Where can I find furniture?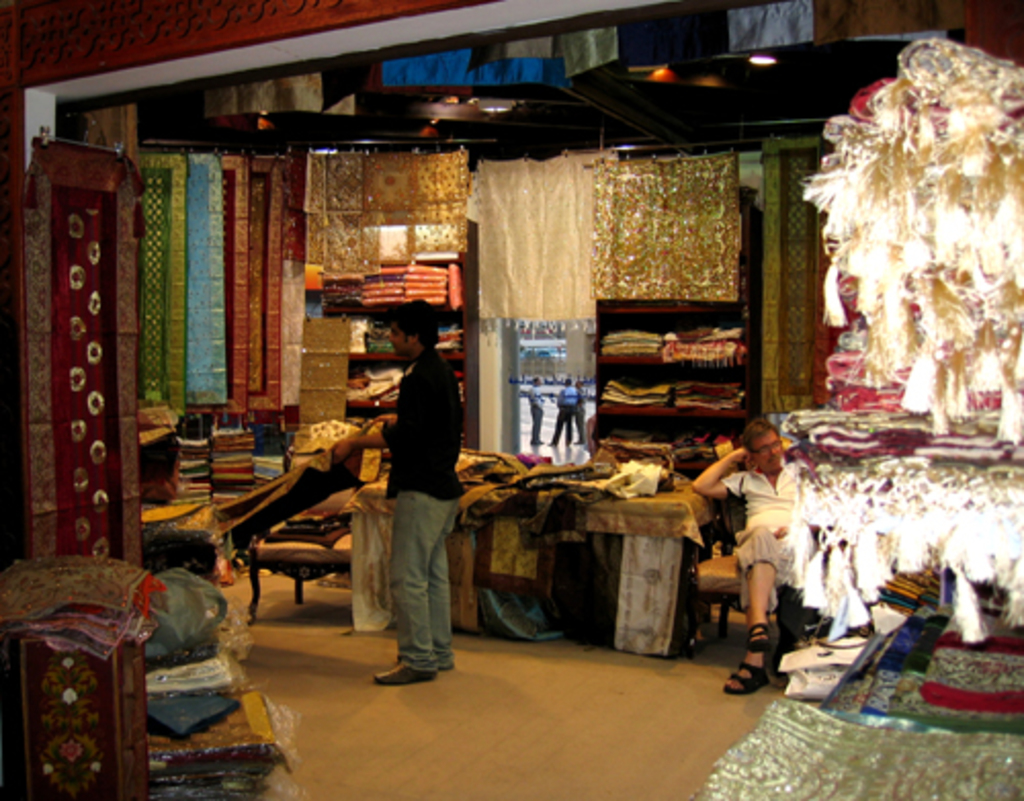
You can find it at bbox=(246, 418, 354, 615).
